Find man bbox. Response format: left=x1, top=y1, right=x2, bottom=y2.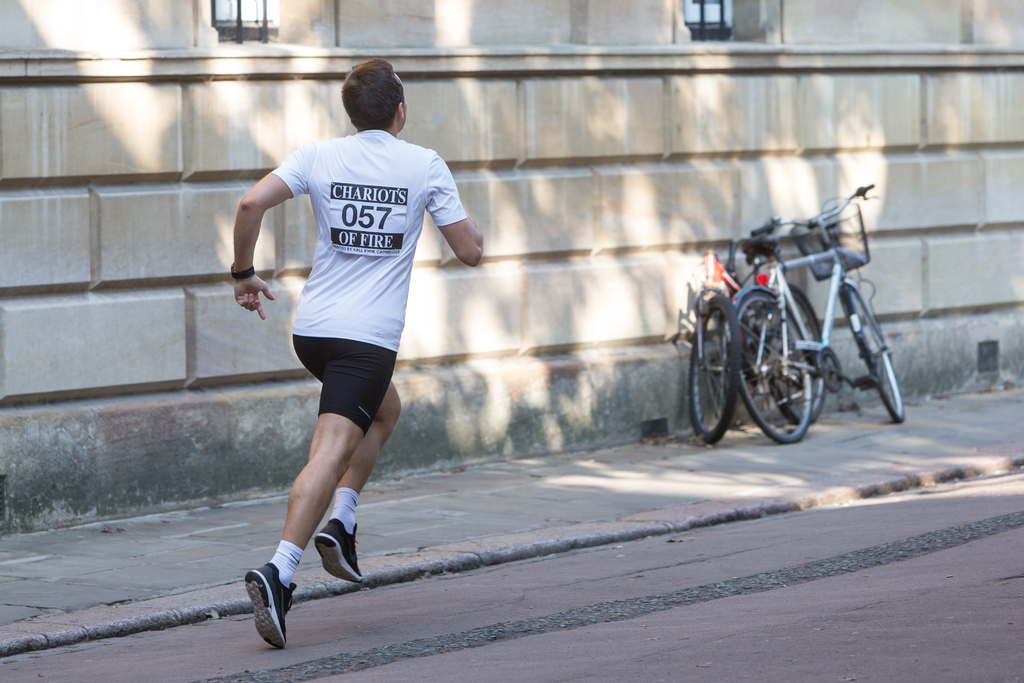
left=237, top=55, right=496, bottom=662.
